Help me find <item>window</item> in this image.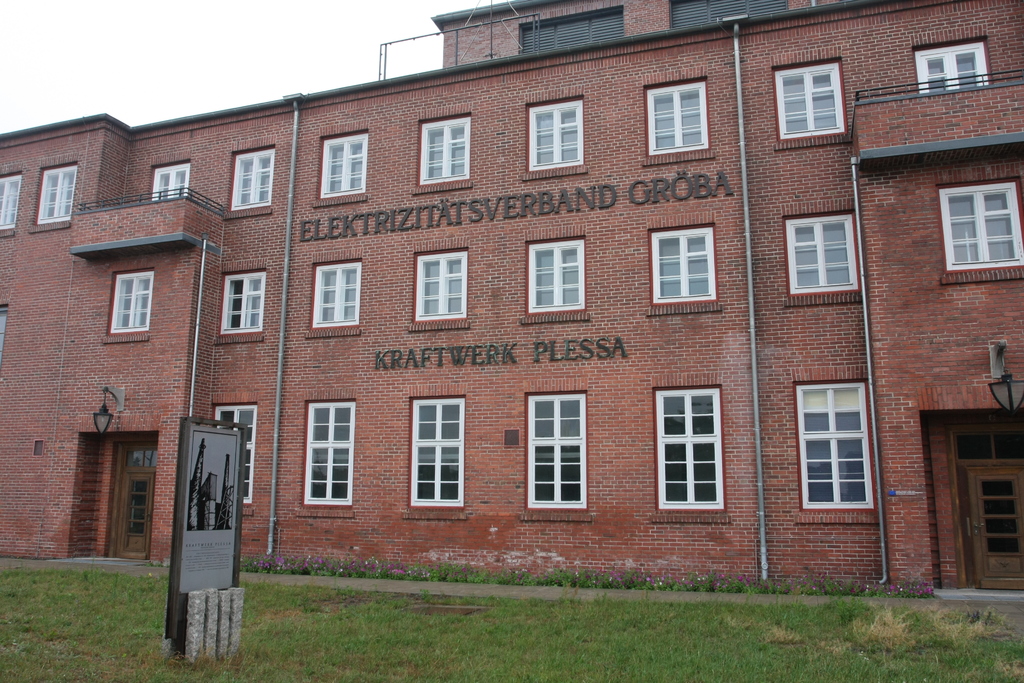
Found it: <region>913, 50, 992, 84</region>.
